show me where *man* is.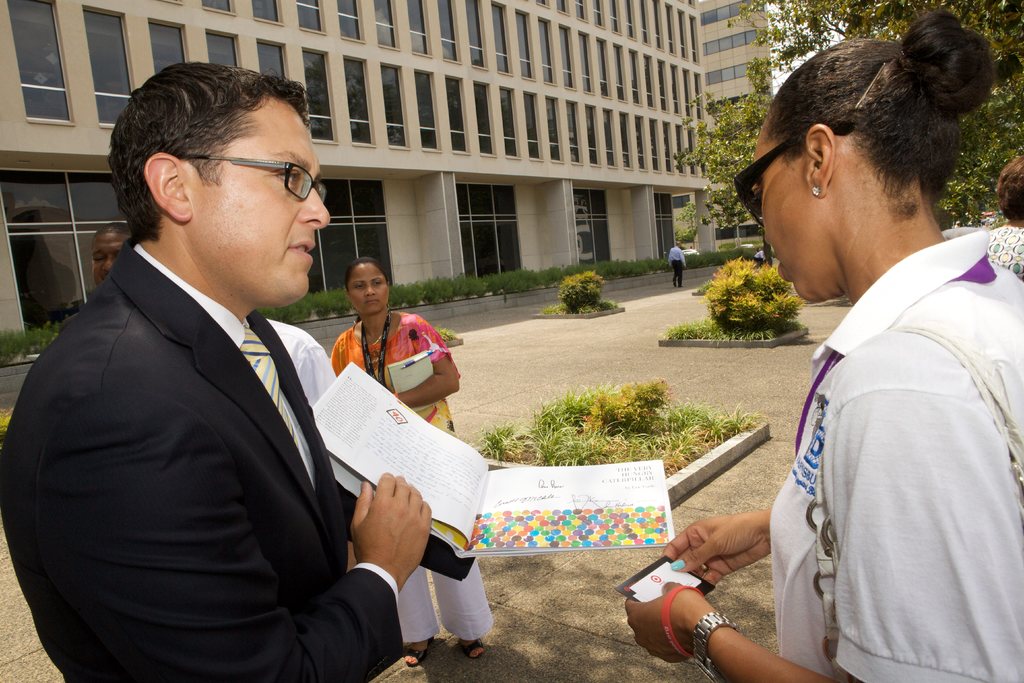
*man* is at [668, 238, 687, 291].
